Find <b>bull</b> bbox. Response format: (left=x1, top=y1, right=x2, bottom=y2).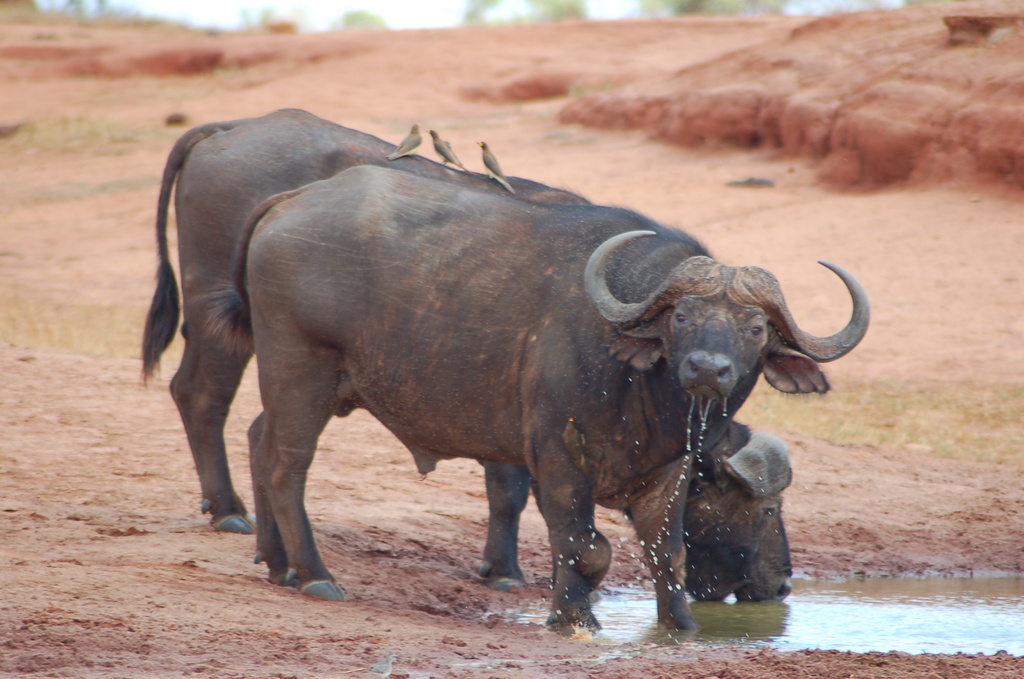
(left=133, top=102, right=796, bottom=597).
